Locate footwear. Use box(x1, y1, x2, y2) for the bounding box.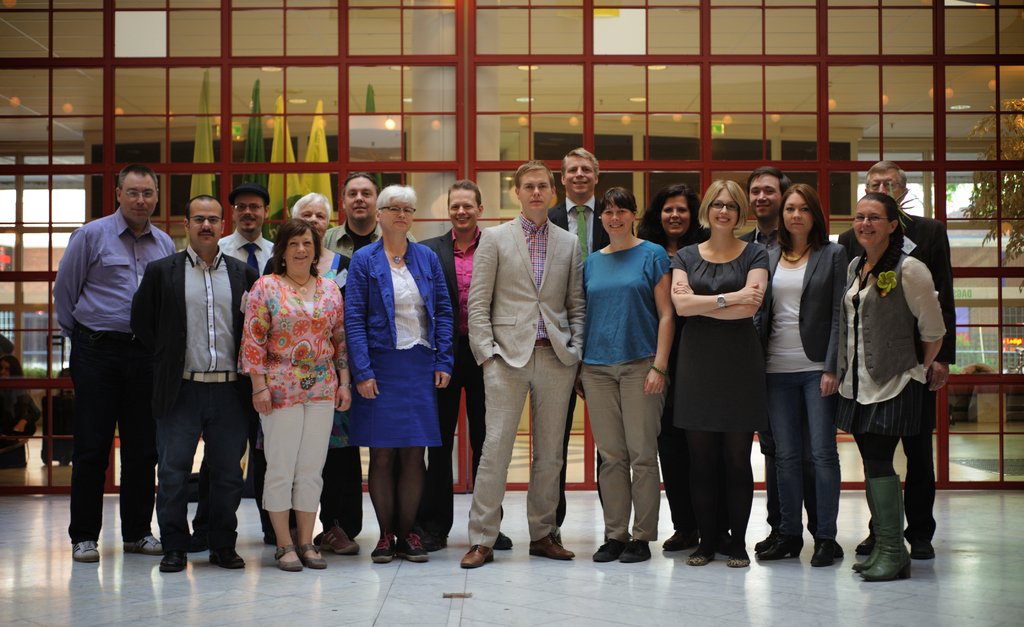
box(310, 530, 326, 554).
